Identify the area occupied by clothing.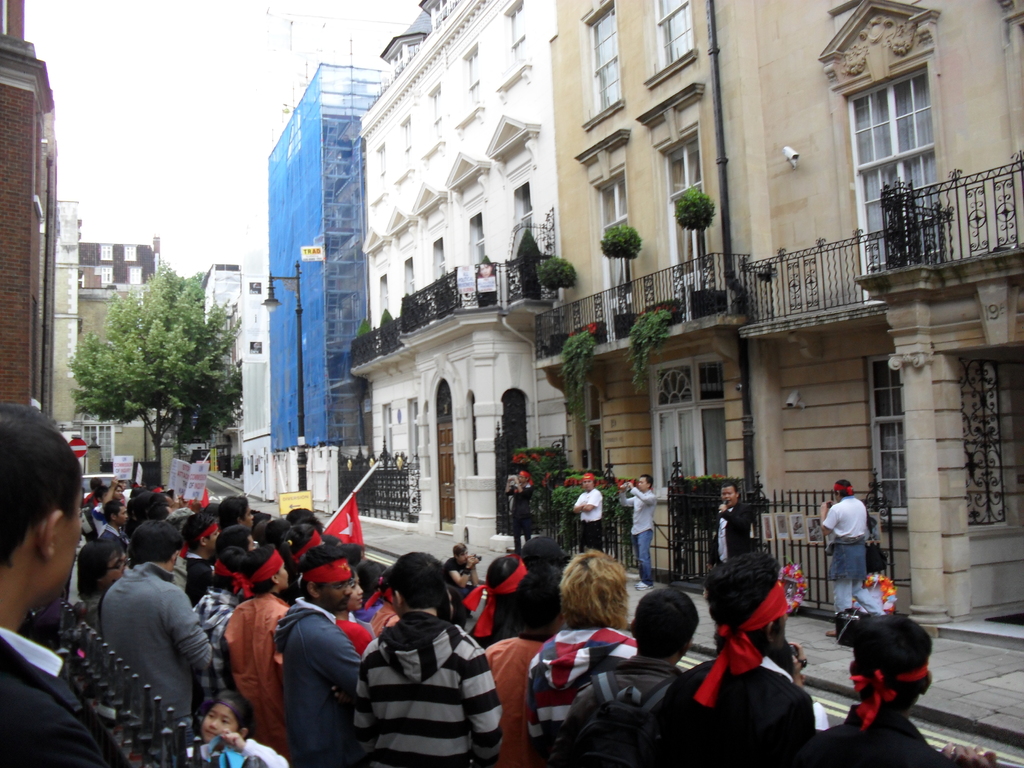
Area: box(822, 495, 886, 614).
